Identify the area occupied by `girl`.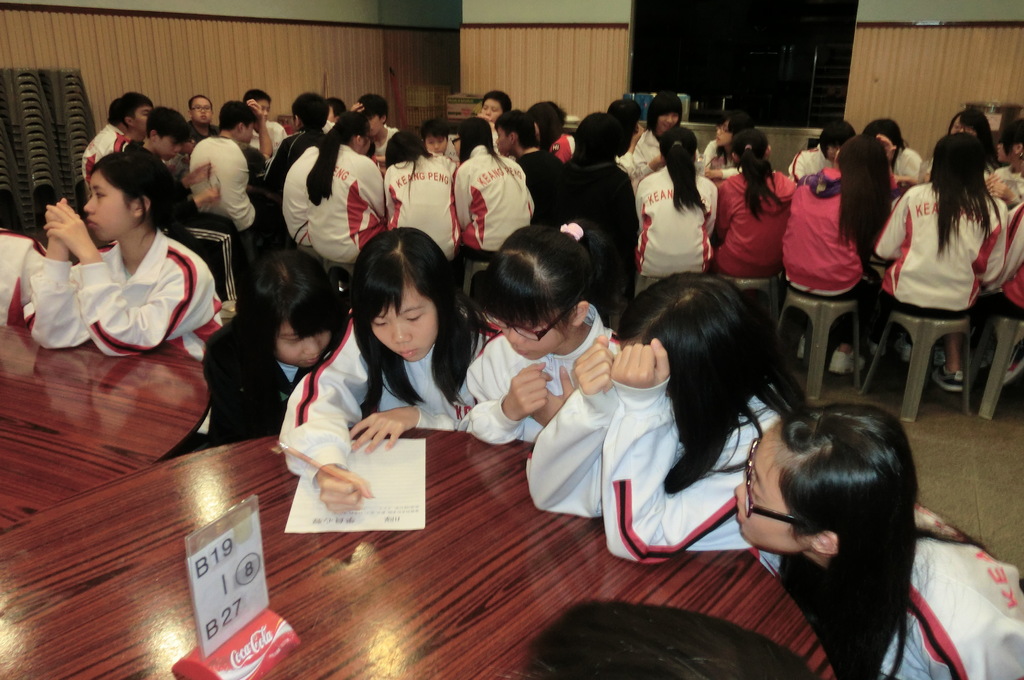
Area: (x1=788, y1=120, x2=858, y2=185).
